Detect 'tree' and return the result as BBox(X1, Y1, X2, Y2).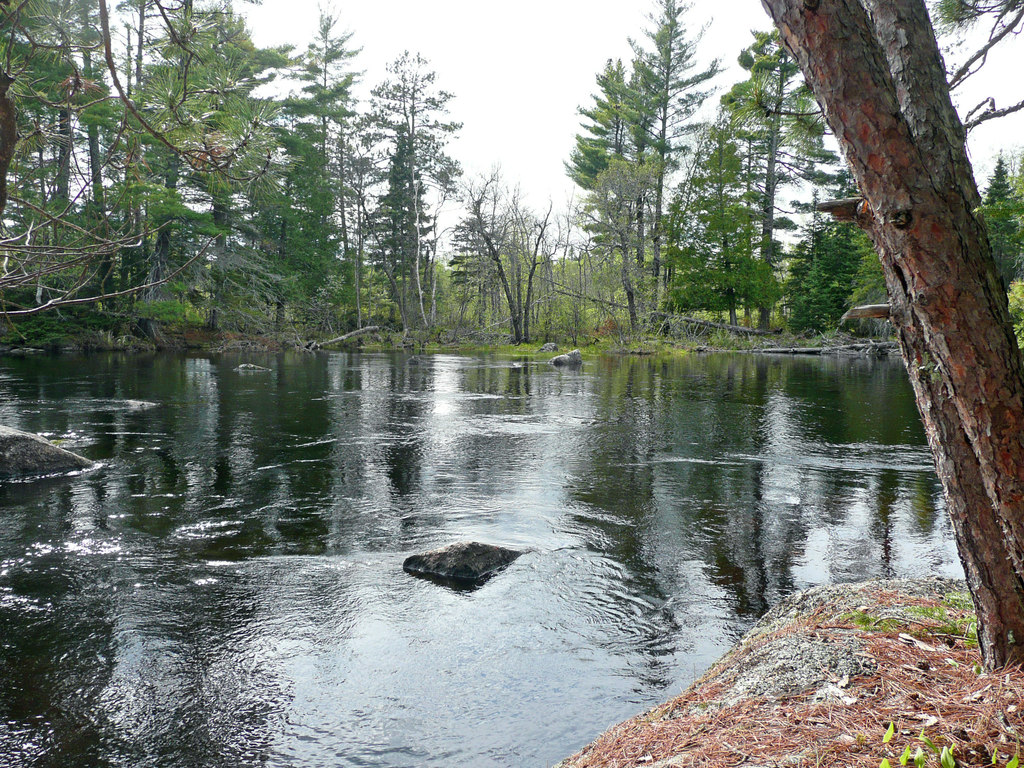
BBox(366, 45, 472, 351).
